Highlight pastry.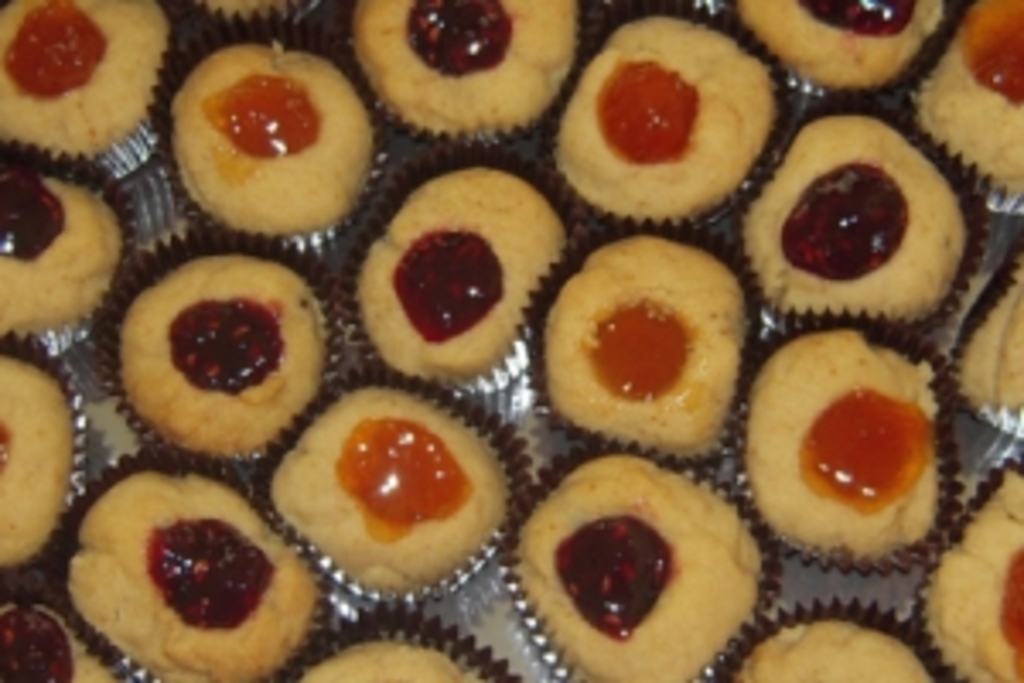
Highlighted region: (x1=741, y1=622, x2=942, y2=680).
